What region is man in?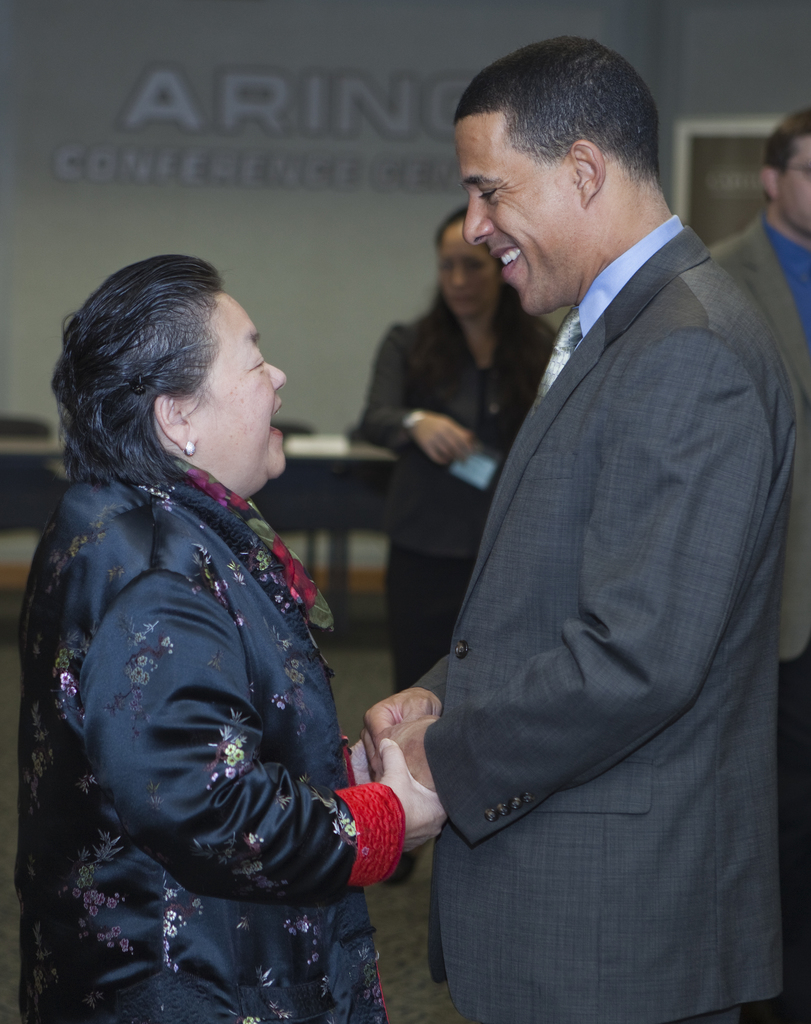
Rect(375, 20, 810, 1009).
